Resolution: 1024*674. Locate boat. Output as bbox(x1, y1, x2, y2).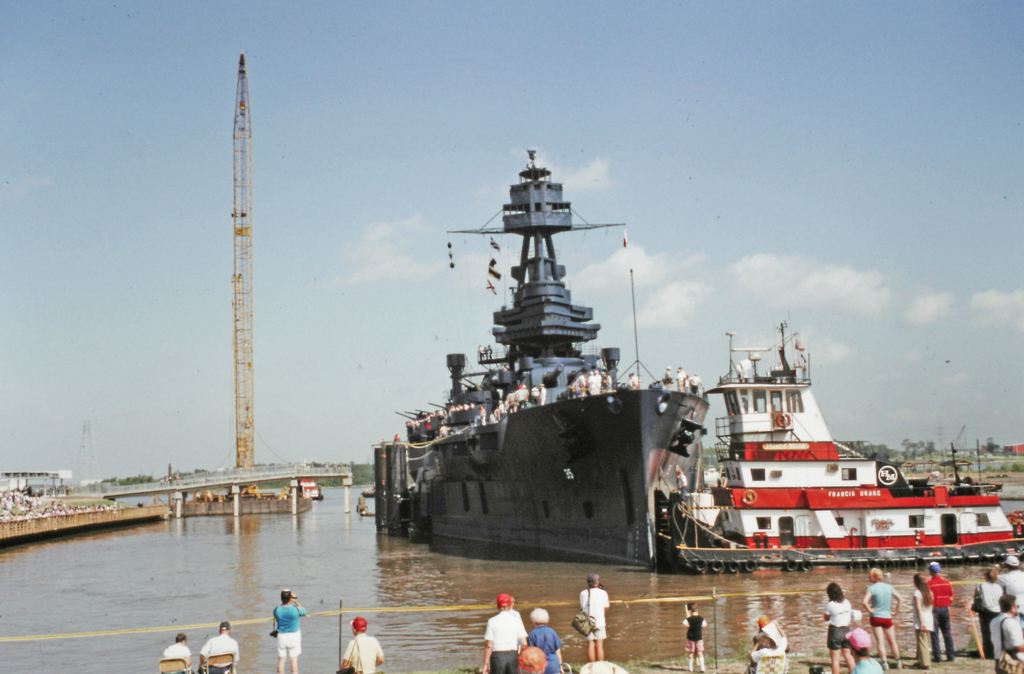
bbox(359, 485, 375, 497).
